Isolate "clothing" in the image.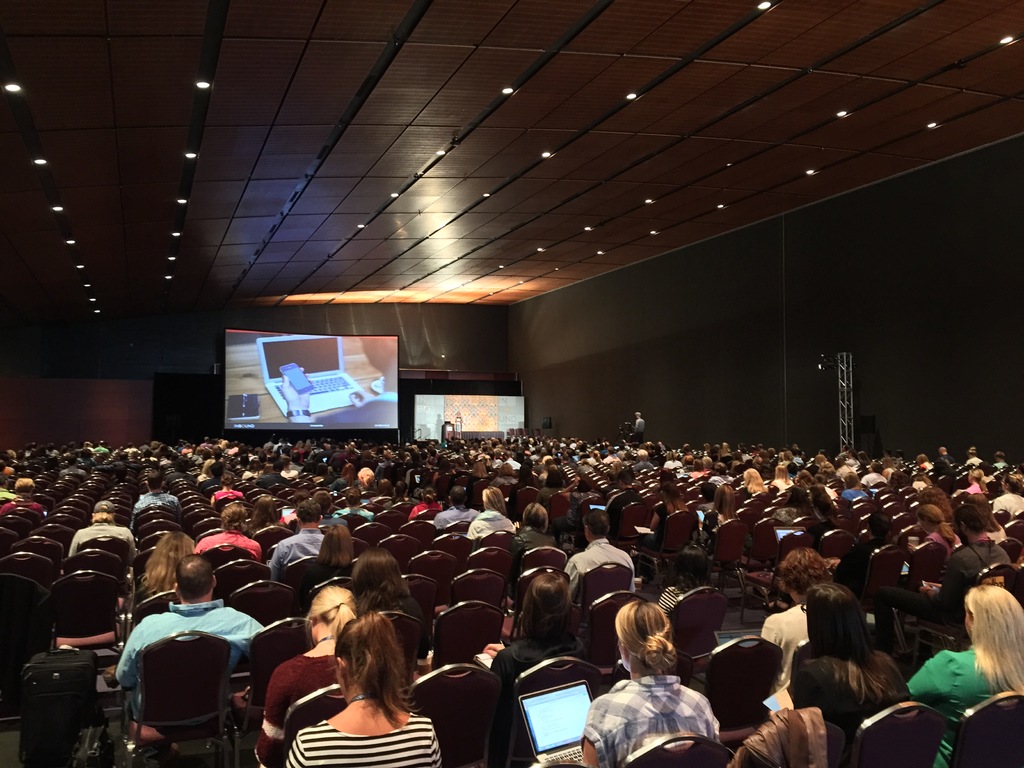
Isolated region: [67,520,143,556].
